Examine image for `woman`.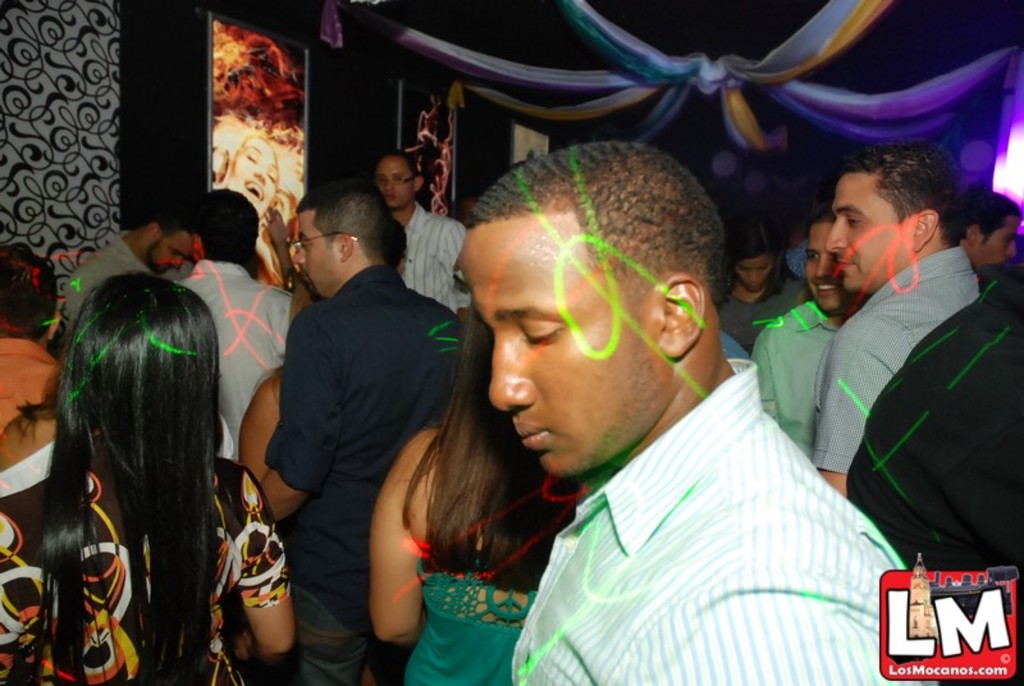
Examination result: <bbox>27, 252, 241, 685</bbox>.
